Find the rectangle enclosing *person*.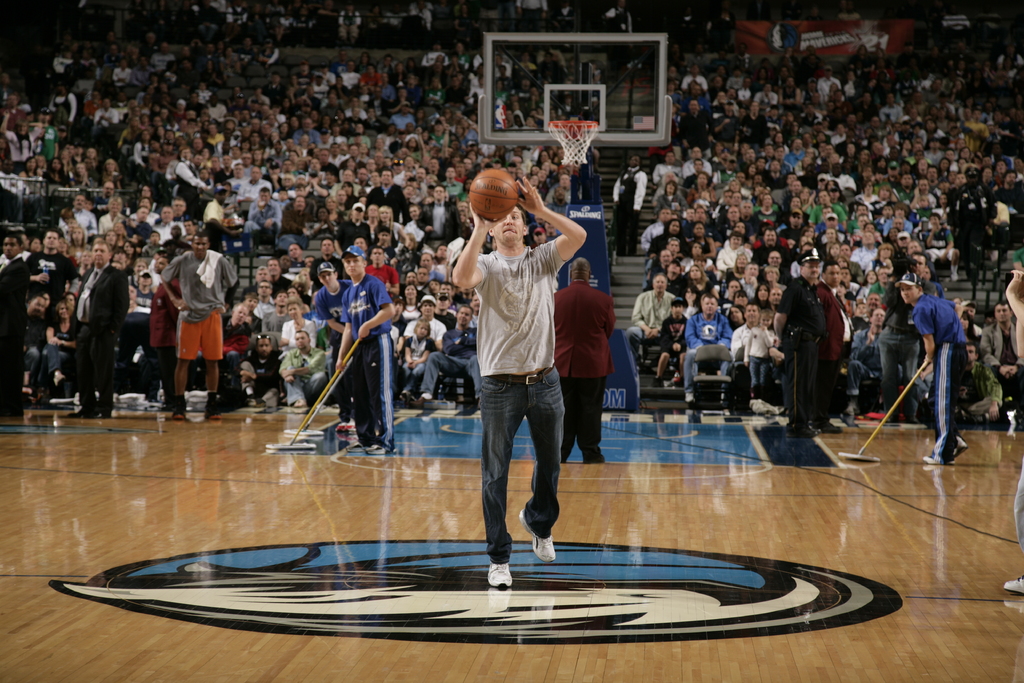
[341, 53, 358, 84].
